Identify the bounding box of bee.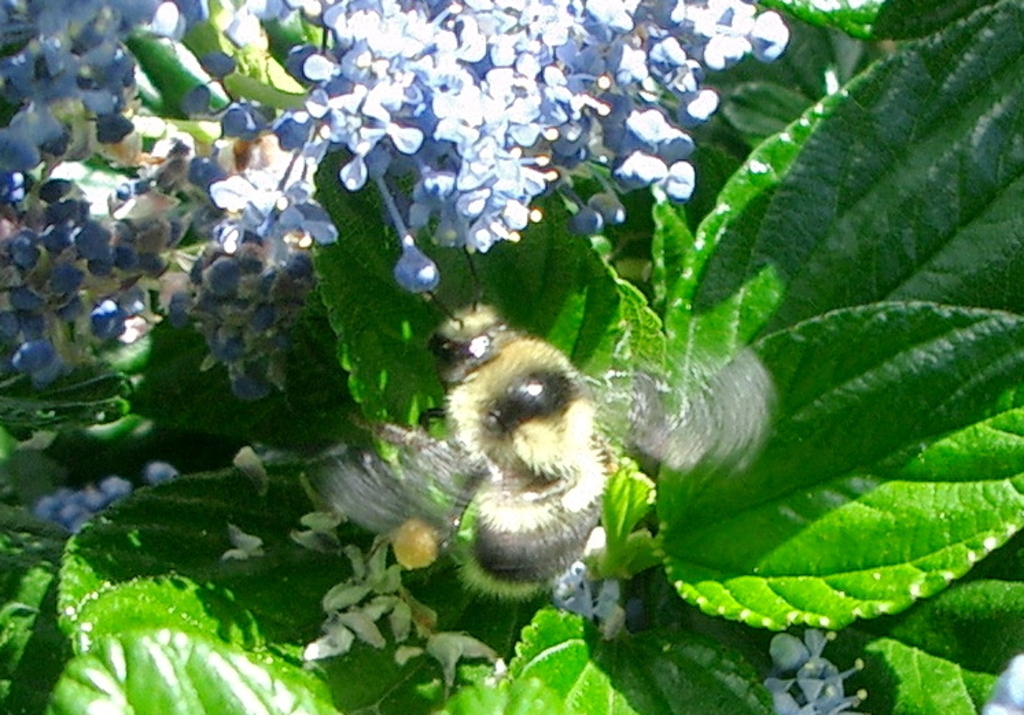
423/377/615/620.
